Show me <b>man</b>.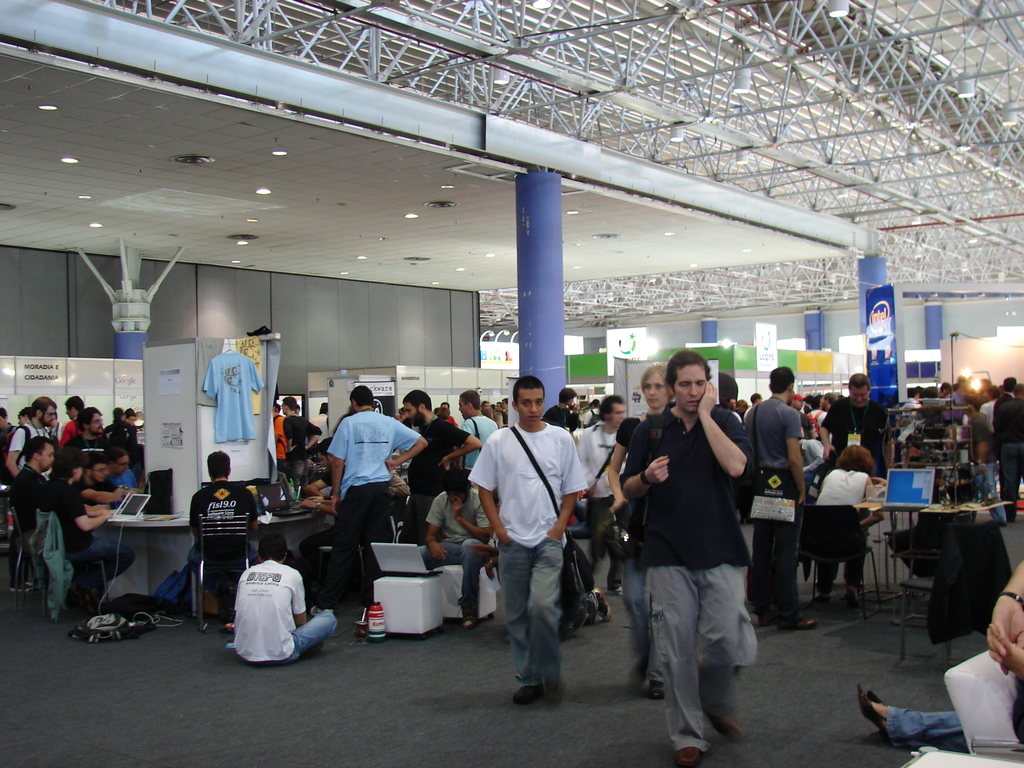
<b>man</b> is here: 77,400,100,457.
